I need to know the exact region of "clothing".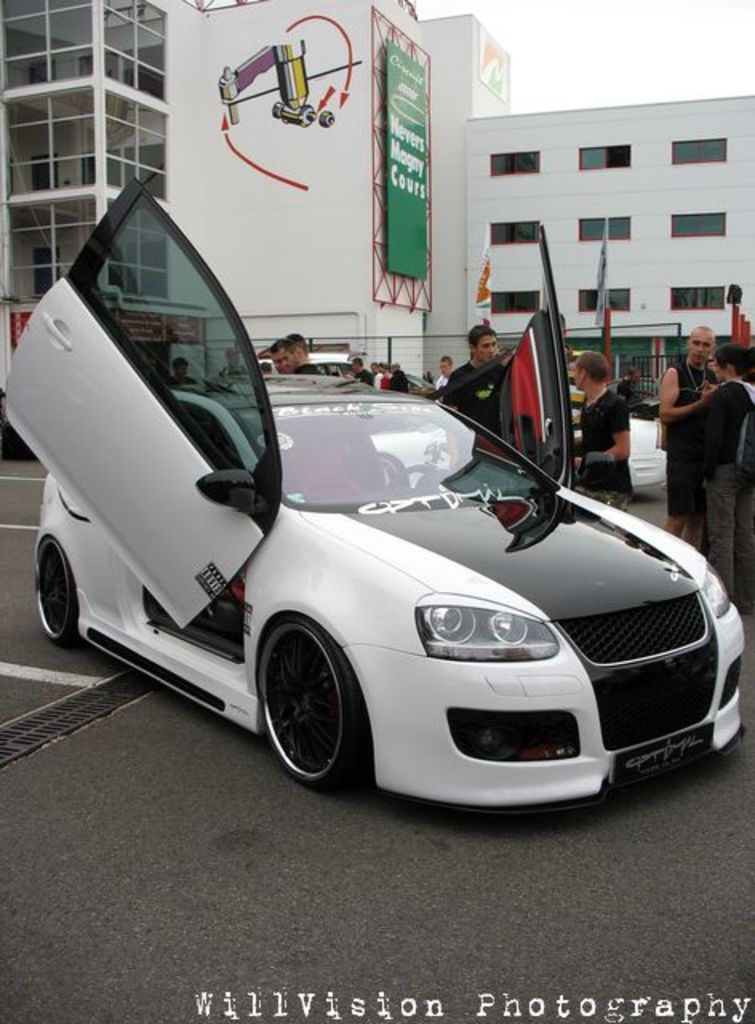
Region: select_region(653, 352, 720, 526).
